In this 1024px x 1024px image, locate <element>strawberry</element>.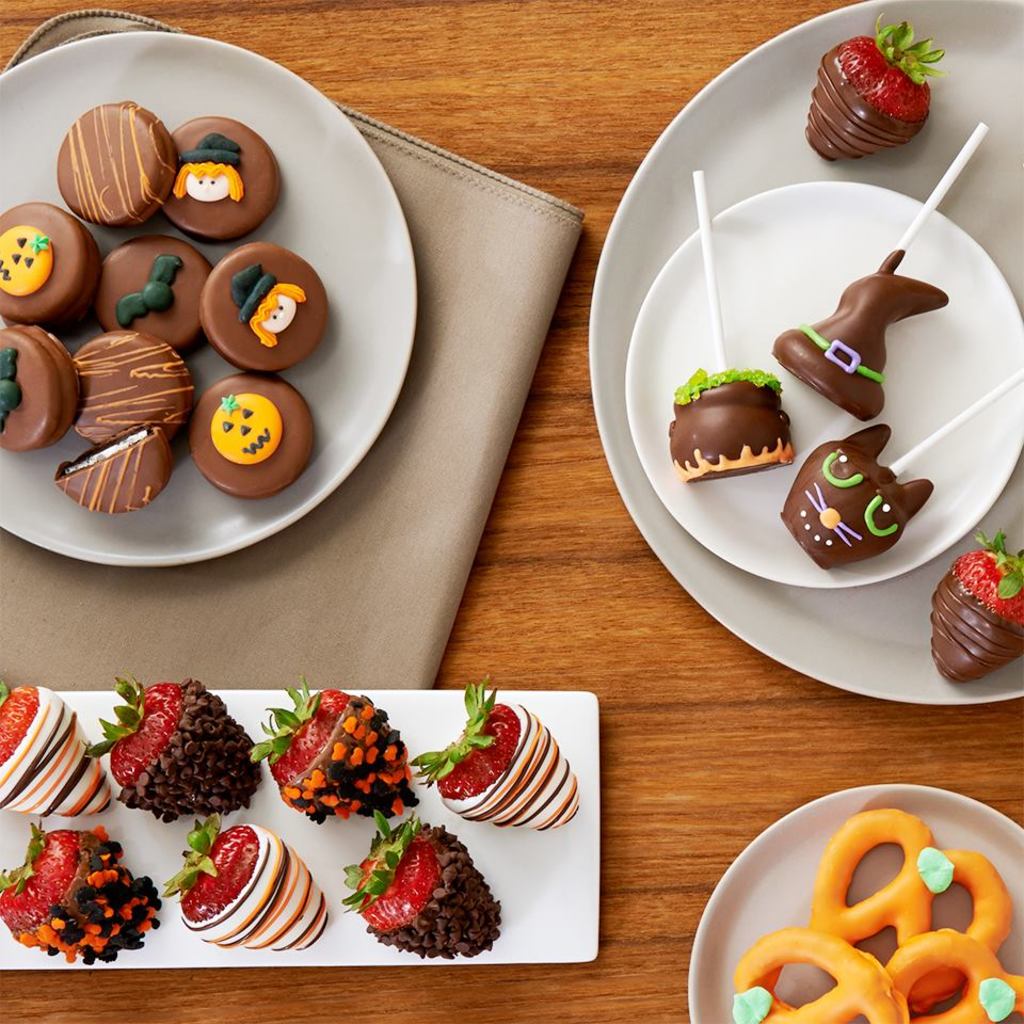
Bounding box: [163,818,329,951].
